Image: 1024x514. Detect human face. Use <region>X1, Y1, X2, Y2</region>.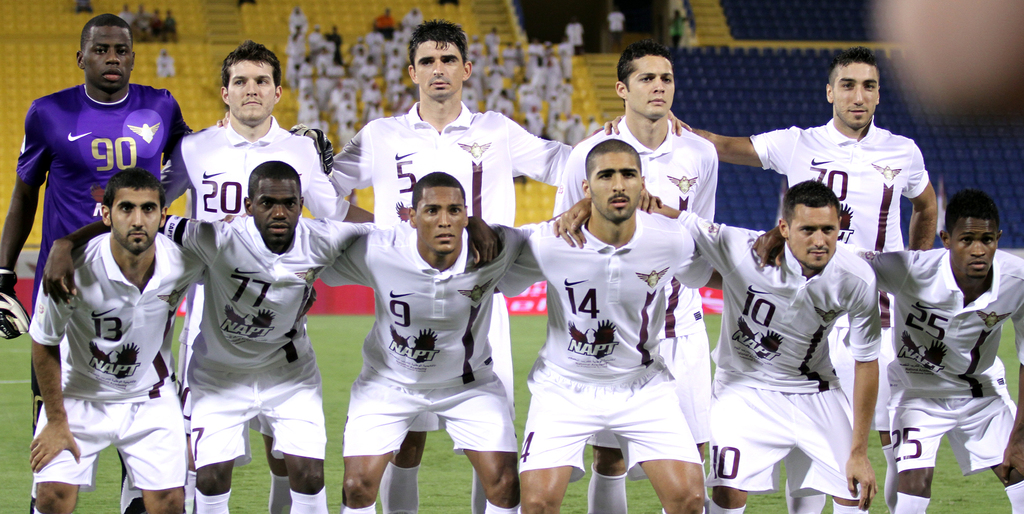
<region>415, 187, 465, 252</region>.
